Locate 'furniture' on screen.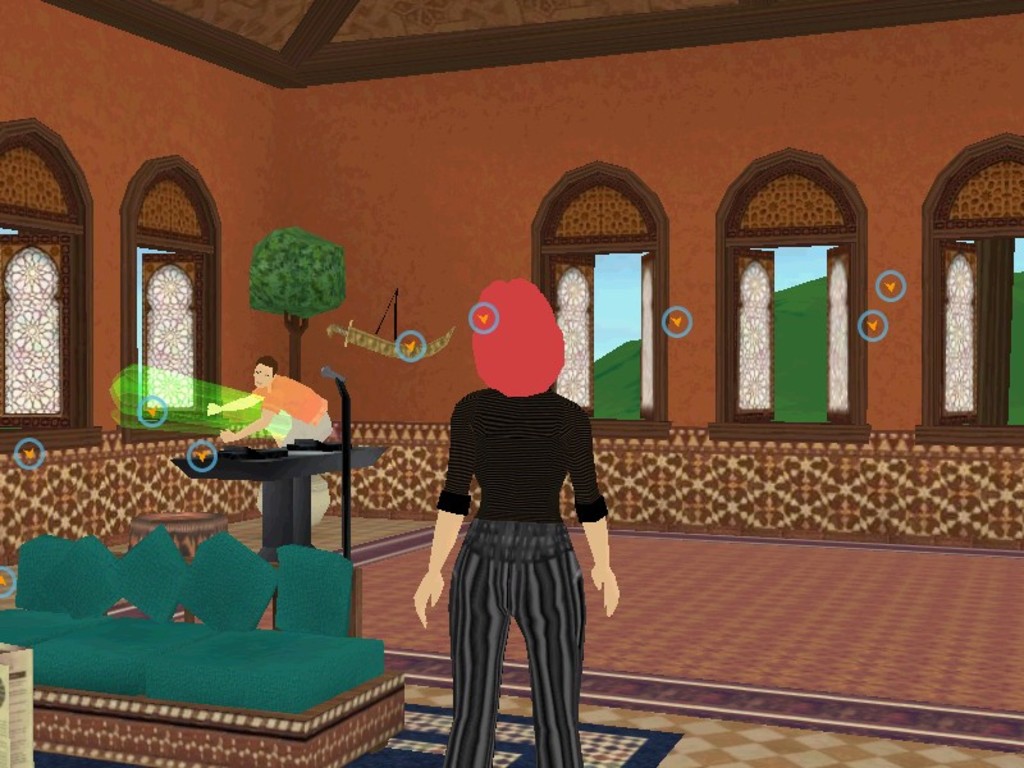
On screen at 0/534/415/767.
